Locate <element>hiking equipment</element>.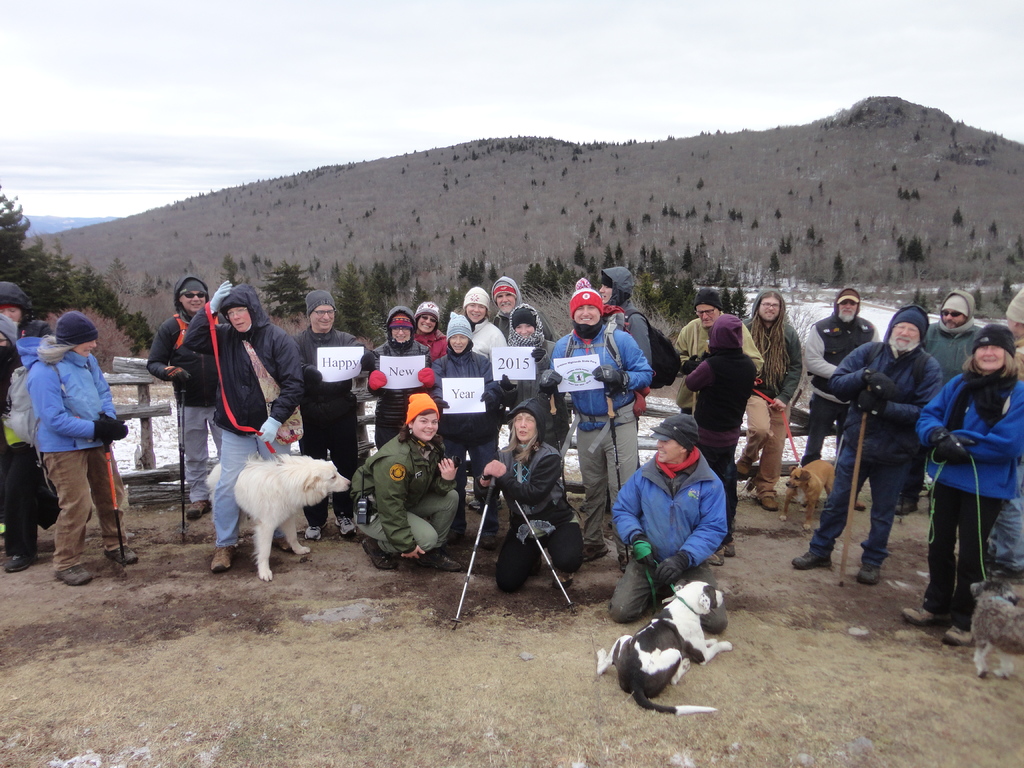
Bounding box: left=179, top=373, right=187, bottom=541.
